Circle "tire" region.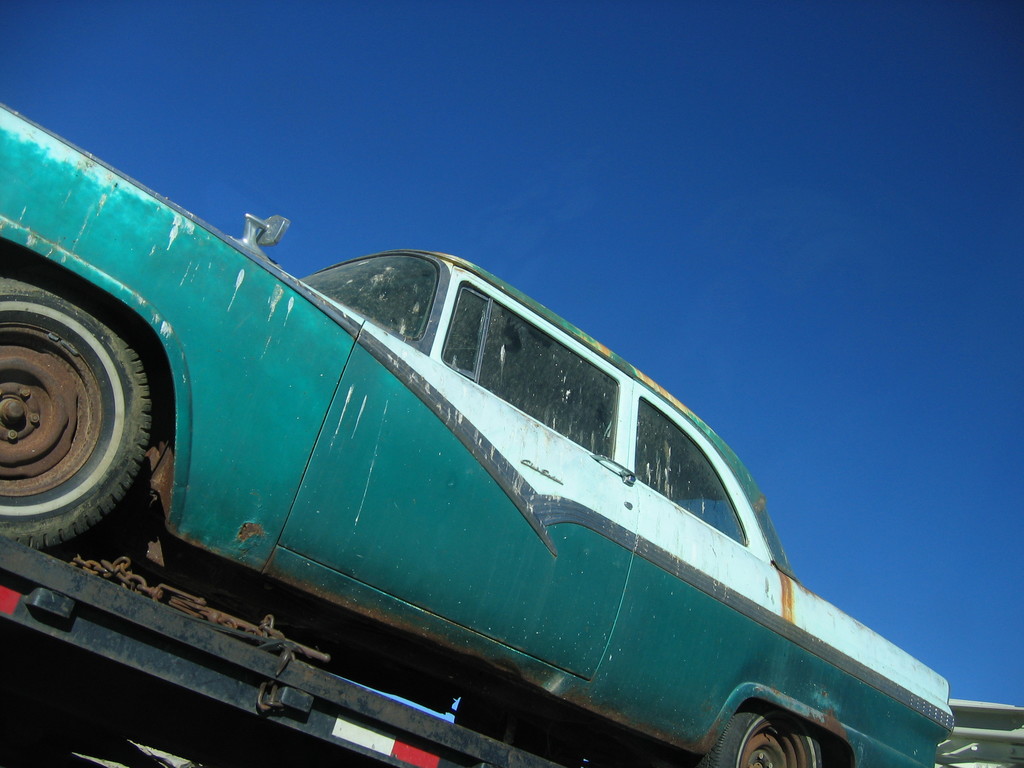
Region: <region>0, 254, 159, 541</region>.
